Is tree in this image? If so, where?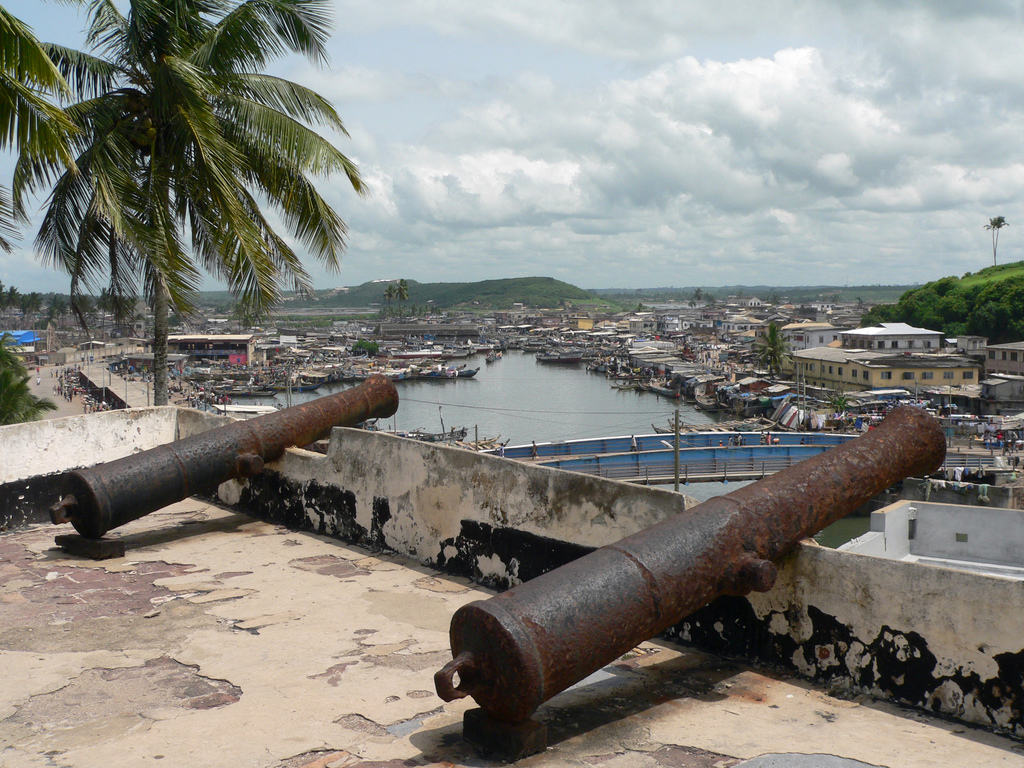
Yes, at l=354, t=343, r=381, b=356.
